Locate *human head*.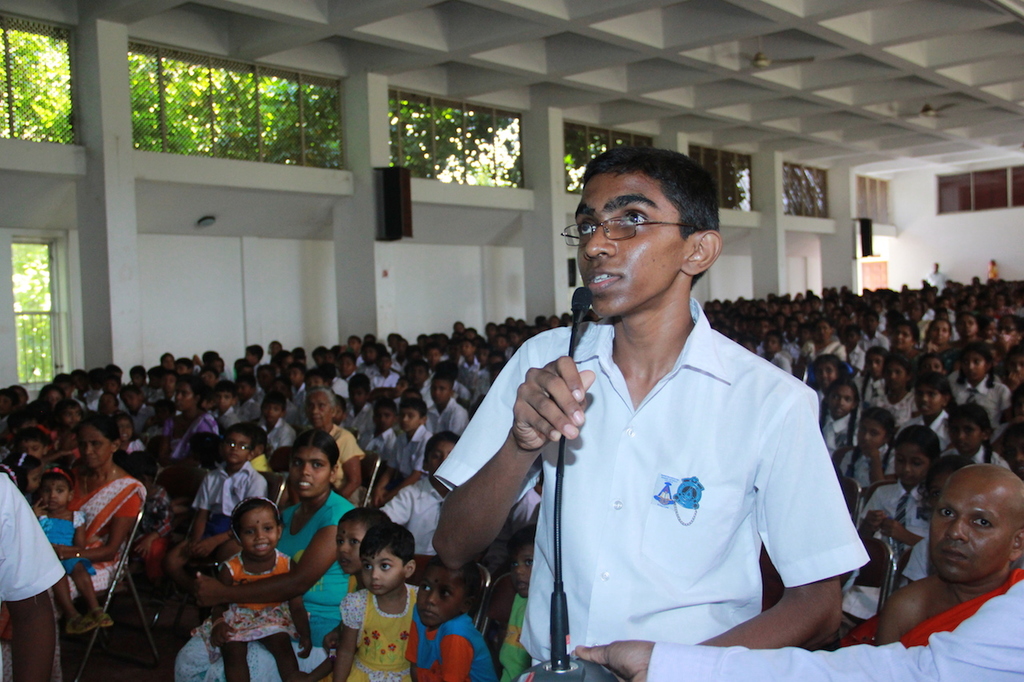
Bounding box: [387,331,405,349].
